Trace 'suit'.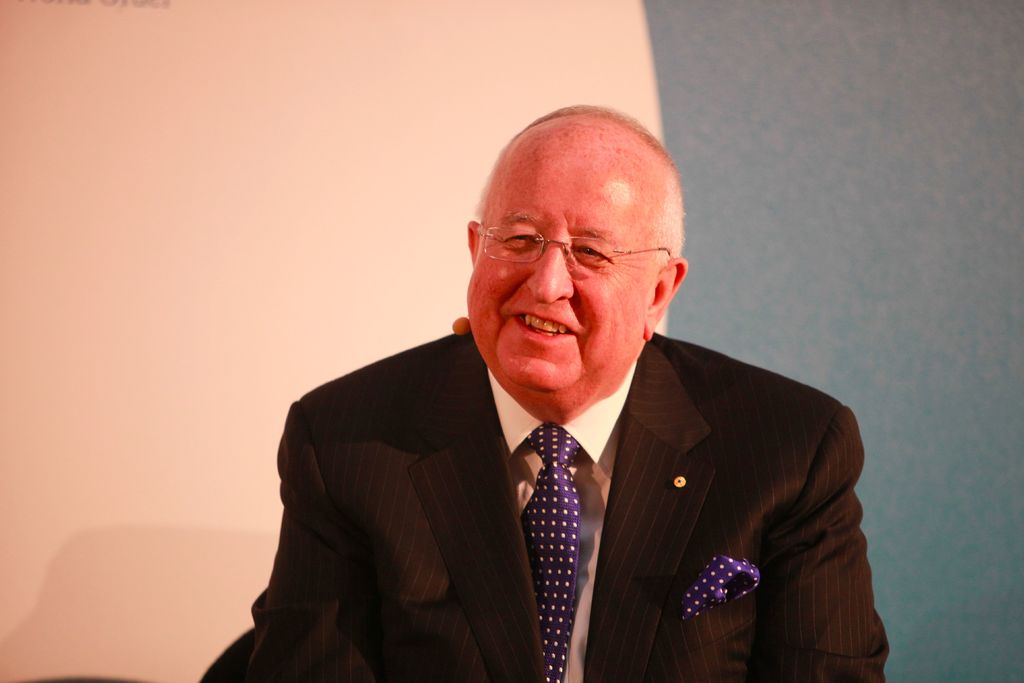
Traced to box(235, 300, 900, 662).
